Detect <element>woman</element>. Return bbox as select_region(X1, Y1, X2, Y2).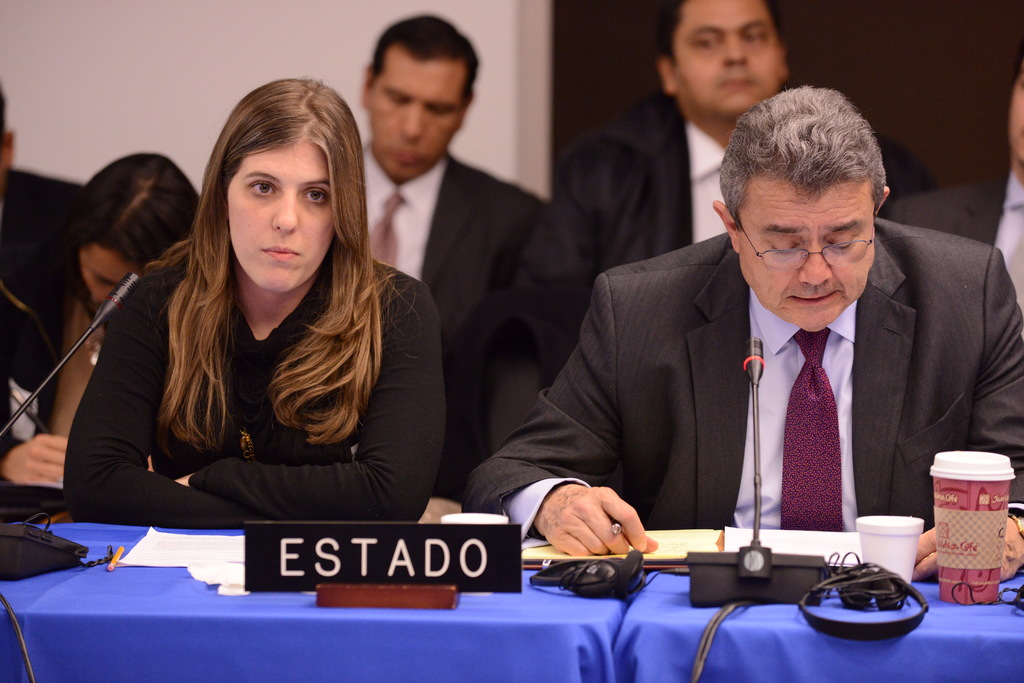
select_region(47, 152, 200, 442).
